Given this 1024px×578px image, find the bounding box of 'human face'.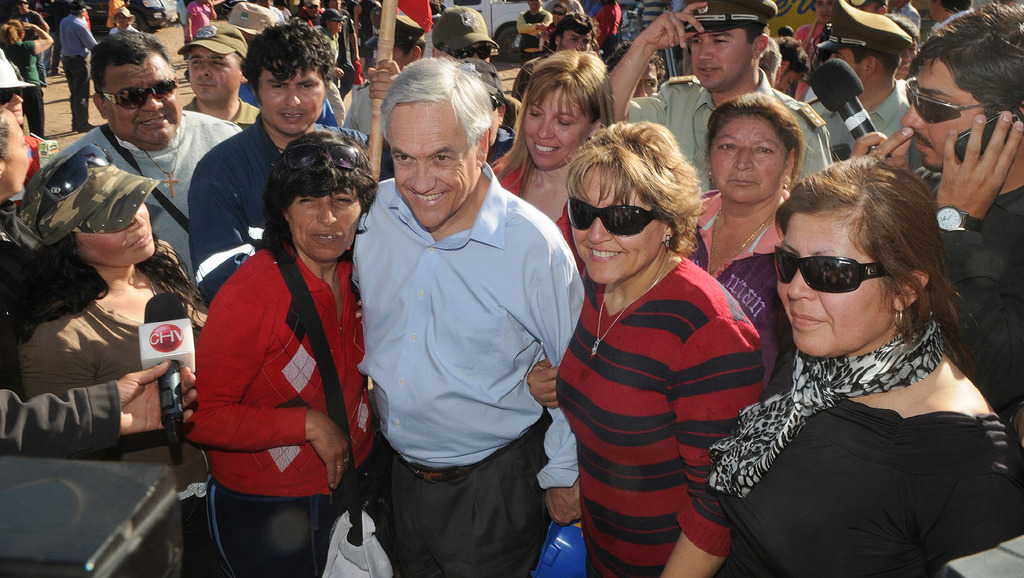
left=294, top=189, right=360, bottom=257.
